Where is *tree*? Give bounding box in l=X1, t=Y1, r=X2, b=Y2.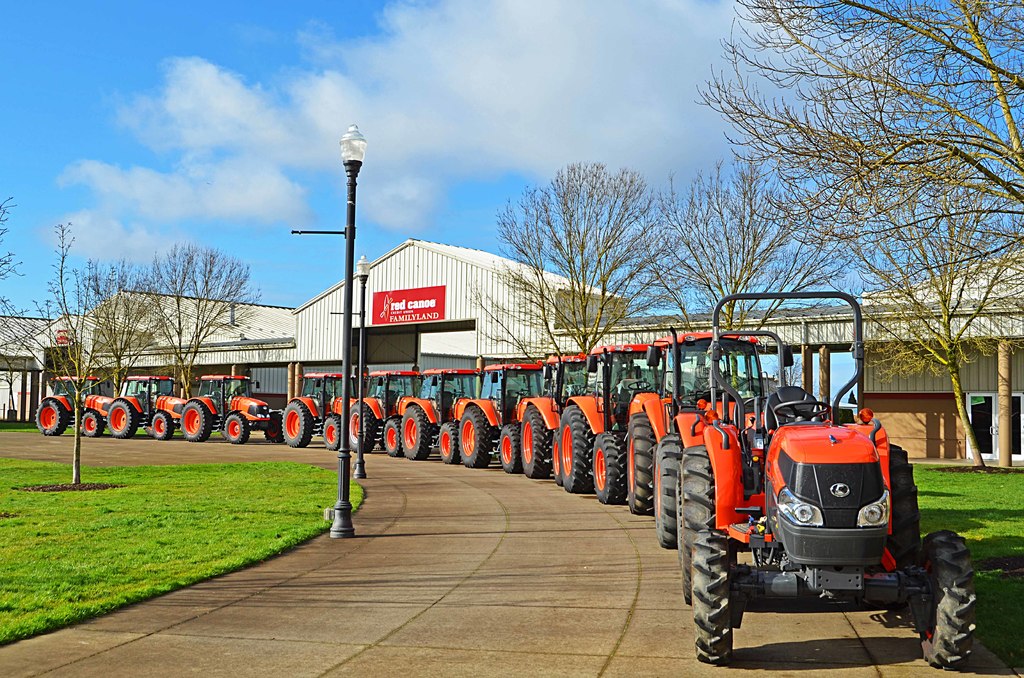
l=623, t=145, r=846, b=357.
